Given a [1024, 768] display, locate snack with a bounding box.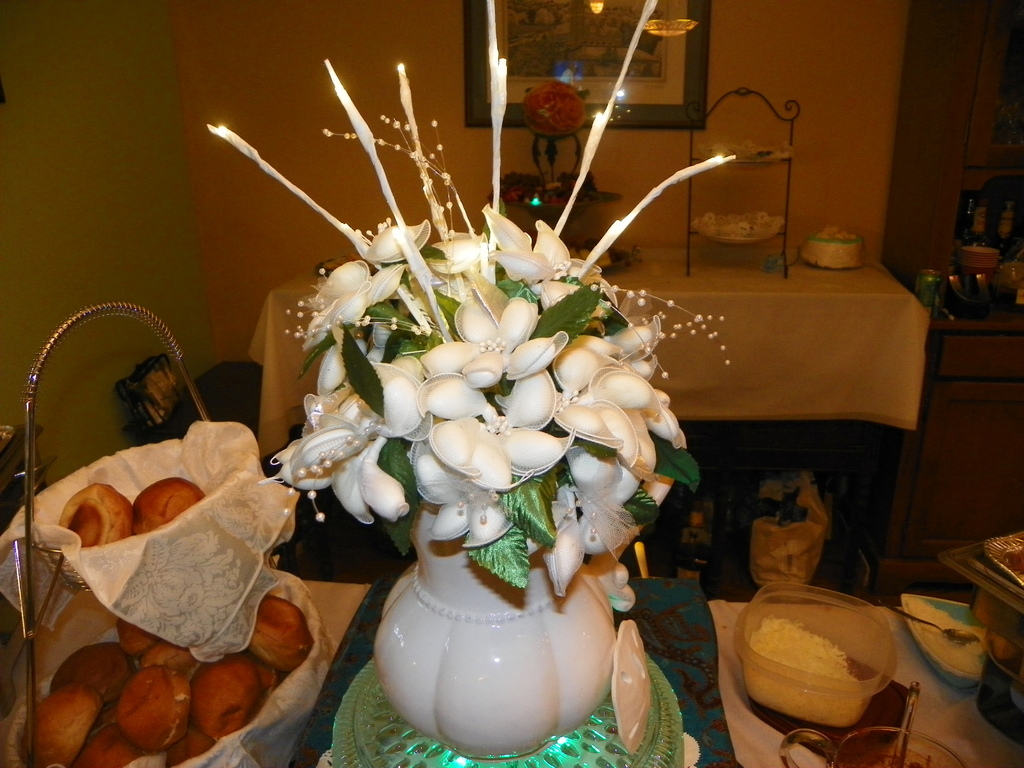
Located: 58,481,133,547.
